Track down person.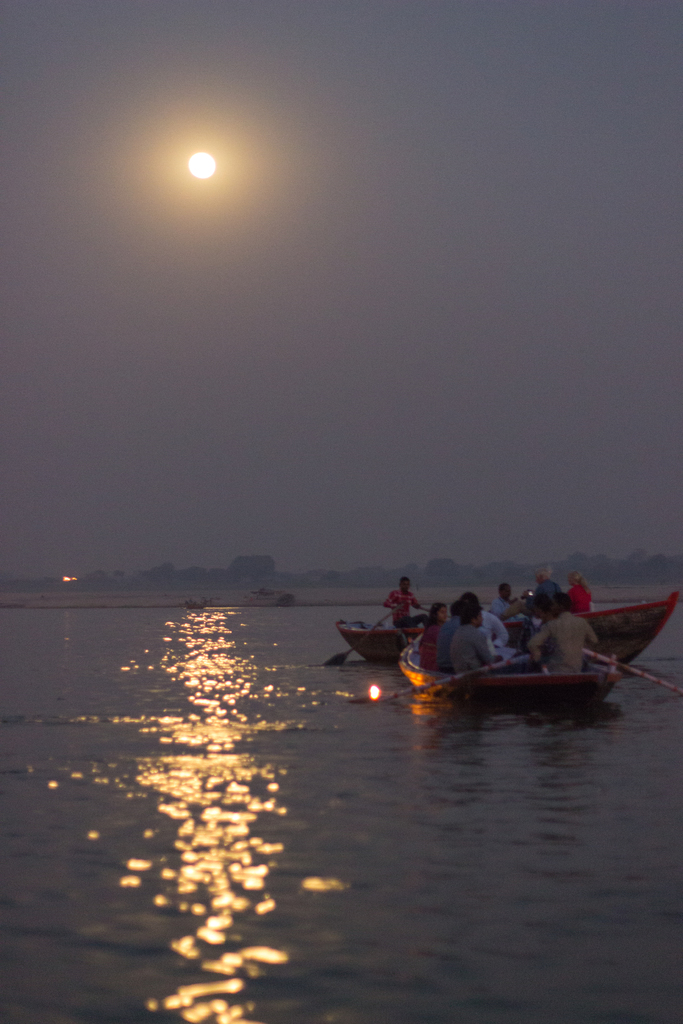
Tracked to x1=524, y1=590, x2=598, y2=672.
